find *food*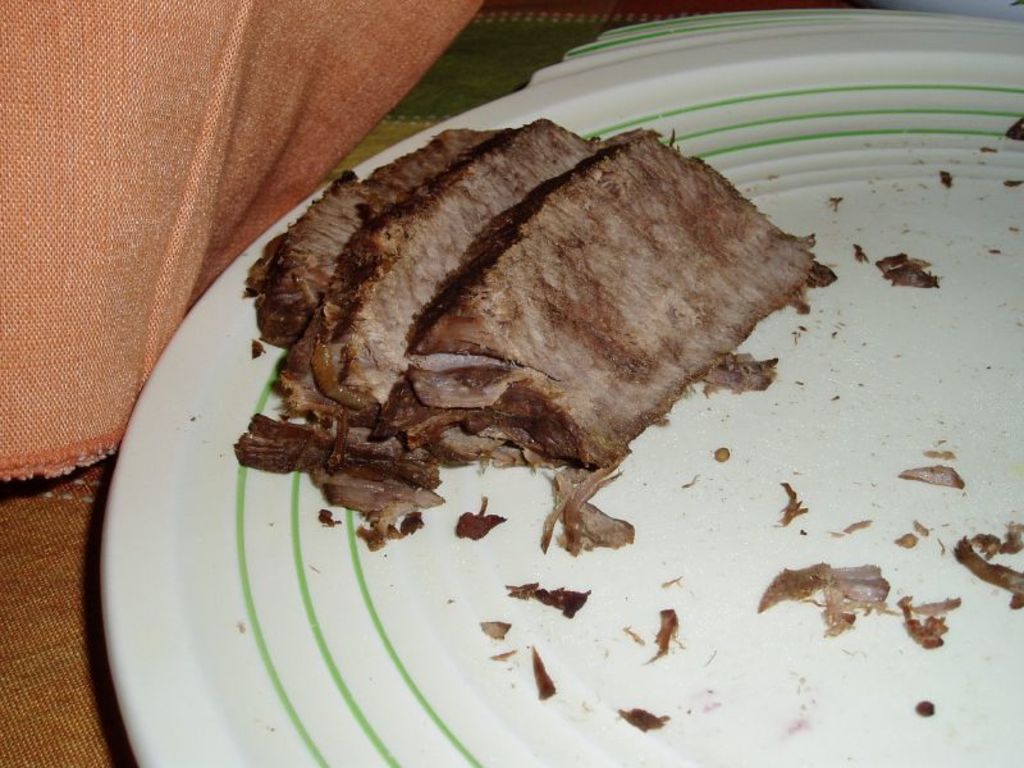
rect(914, 700, 934, 716)
